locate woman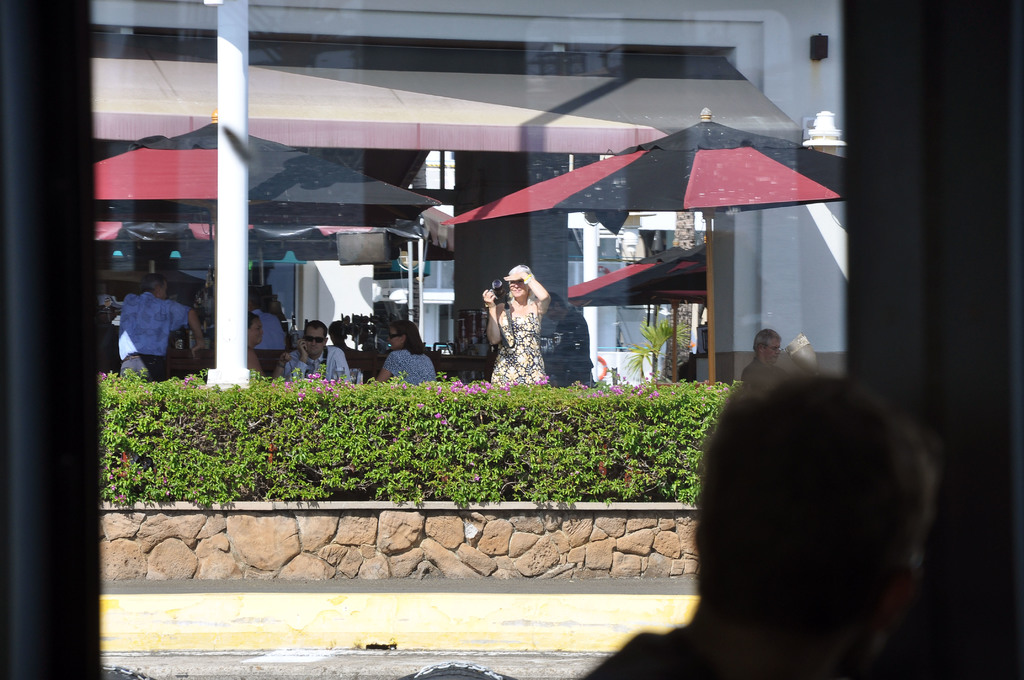
<region>490, 260, 561, 380</region>
